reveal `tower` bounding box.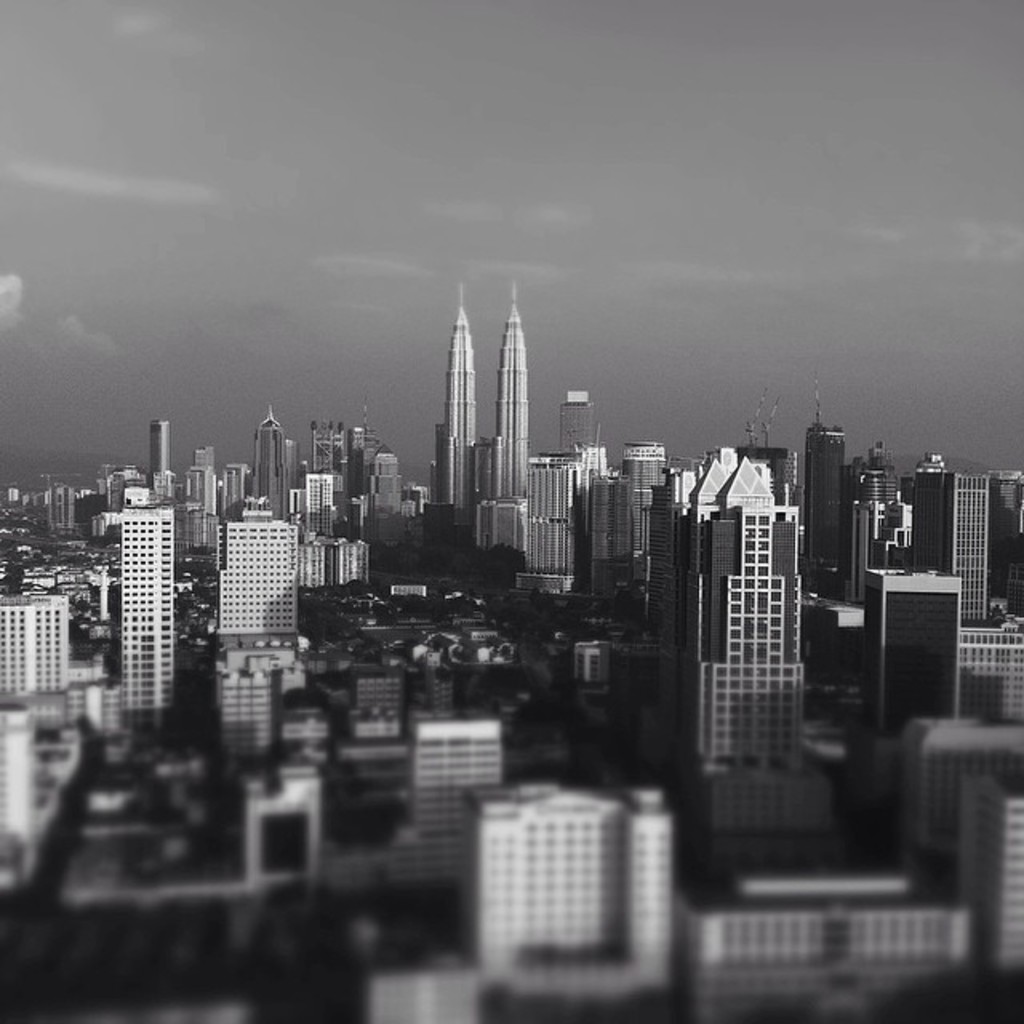
Revealed: l=683, t=445, r=810, b=838.
